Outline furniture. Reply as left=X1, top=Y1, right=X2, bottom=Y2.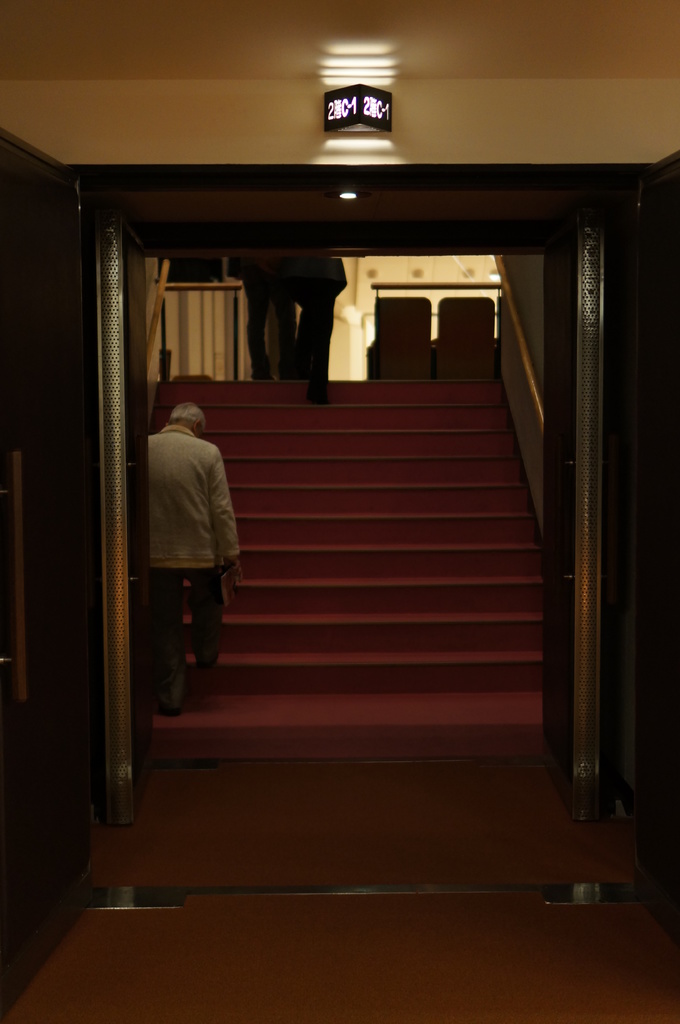
left=432, top=294, right=495, bottom=376.
